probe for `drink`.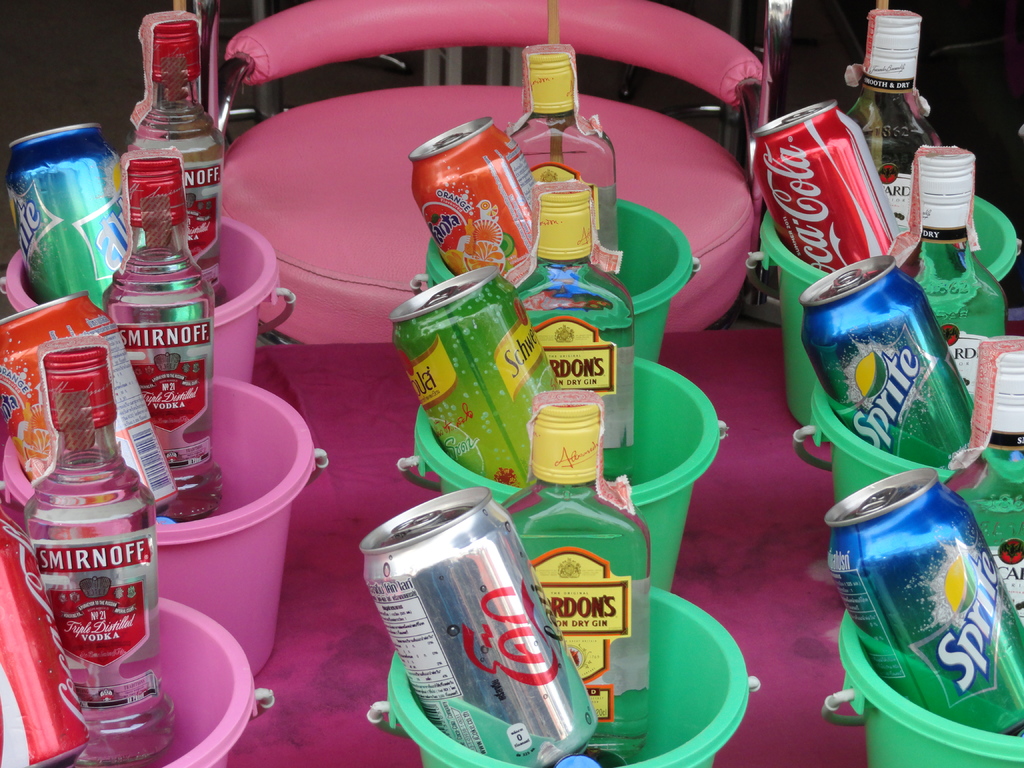
Probe result: {"x1": 103, "y1": 252, "x2": 223, "y2": 519}.
